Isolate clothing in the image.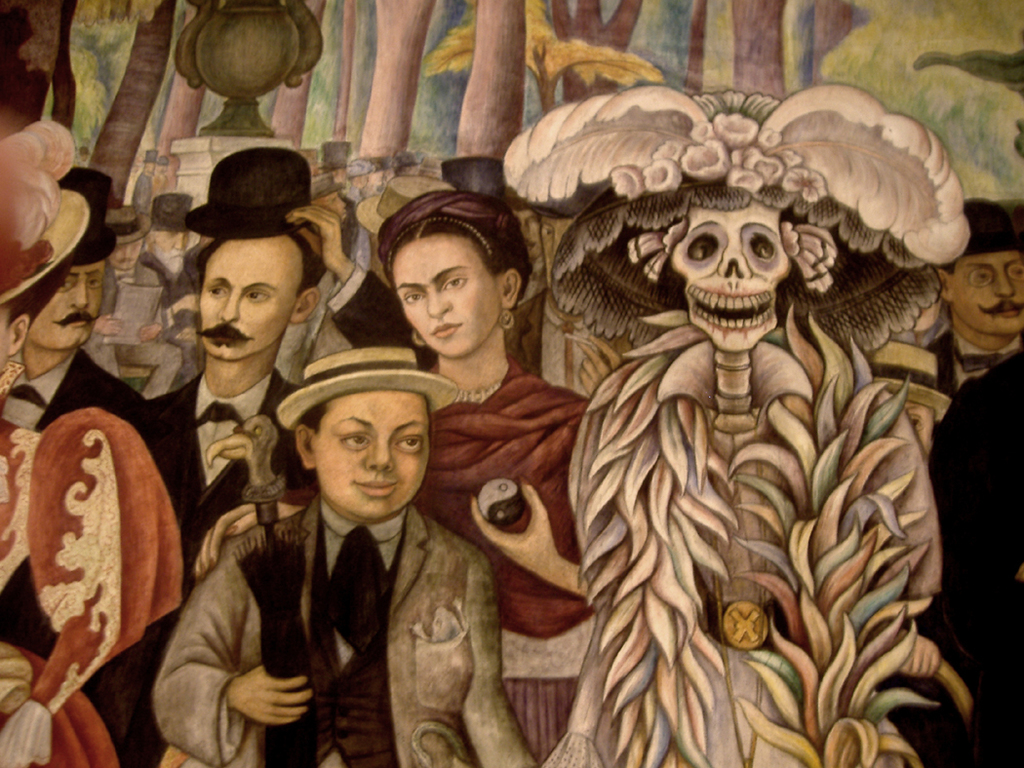
Isolated region: locate(533, 318, 934, 767).
